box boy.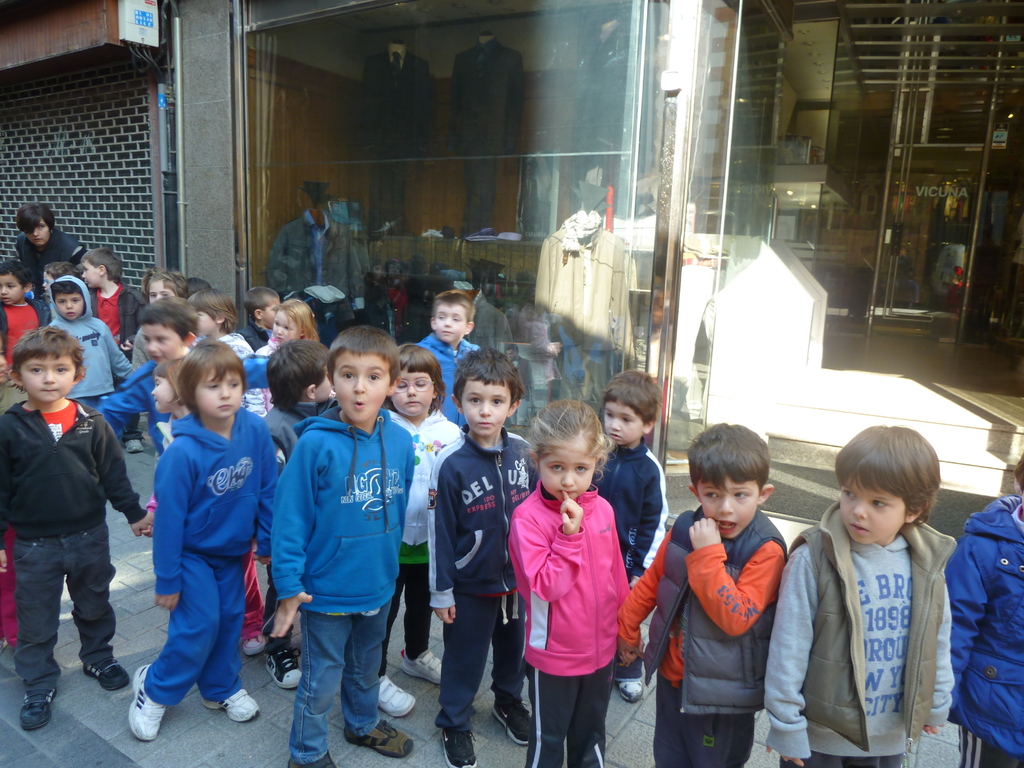
x1=589 y1=364 x2=668 y2=691.
